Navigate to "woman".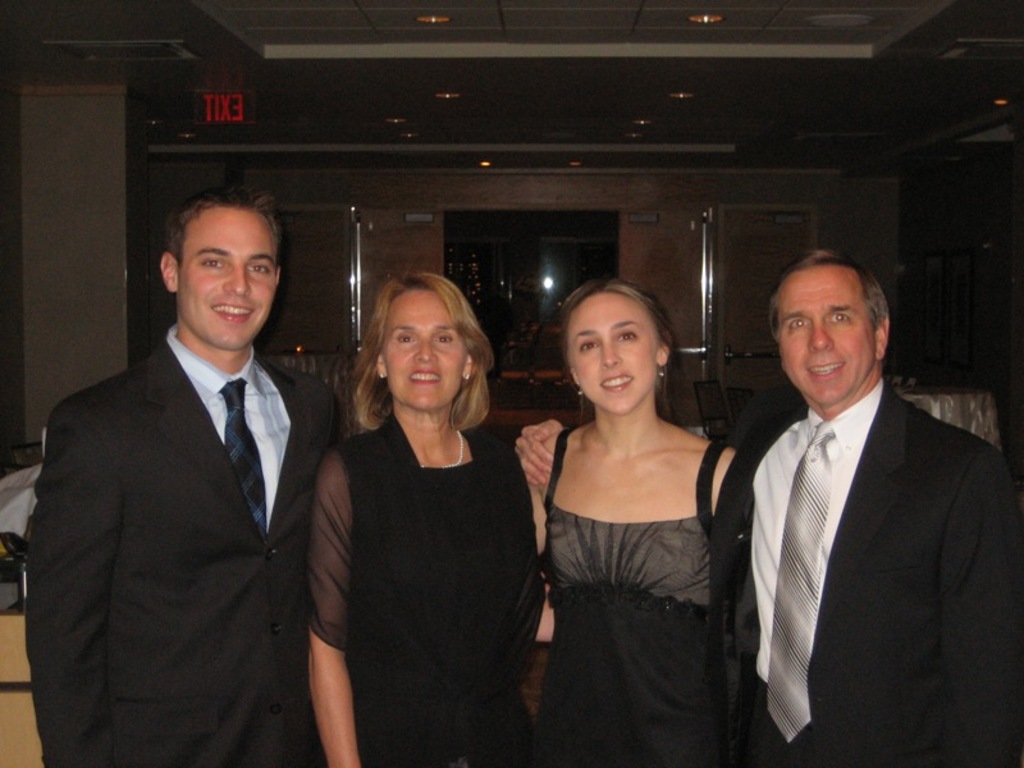
Navigation target: locate(308, 268, 540, 767).
